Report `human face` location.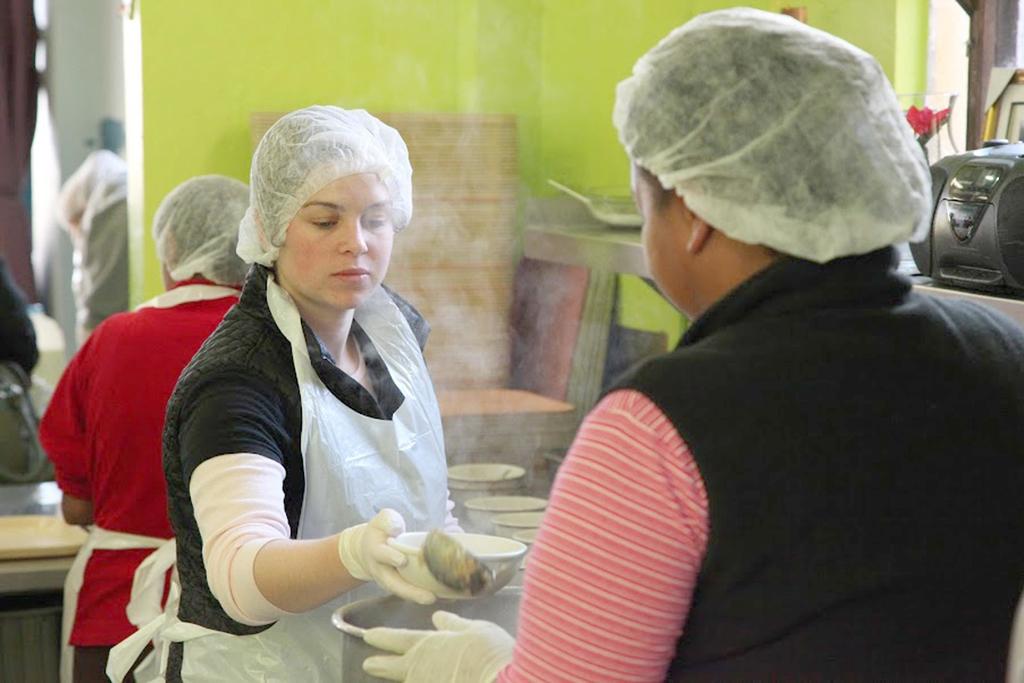
Report: BBox(278, 169, 394, 308).
